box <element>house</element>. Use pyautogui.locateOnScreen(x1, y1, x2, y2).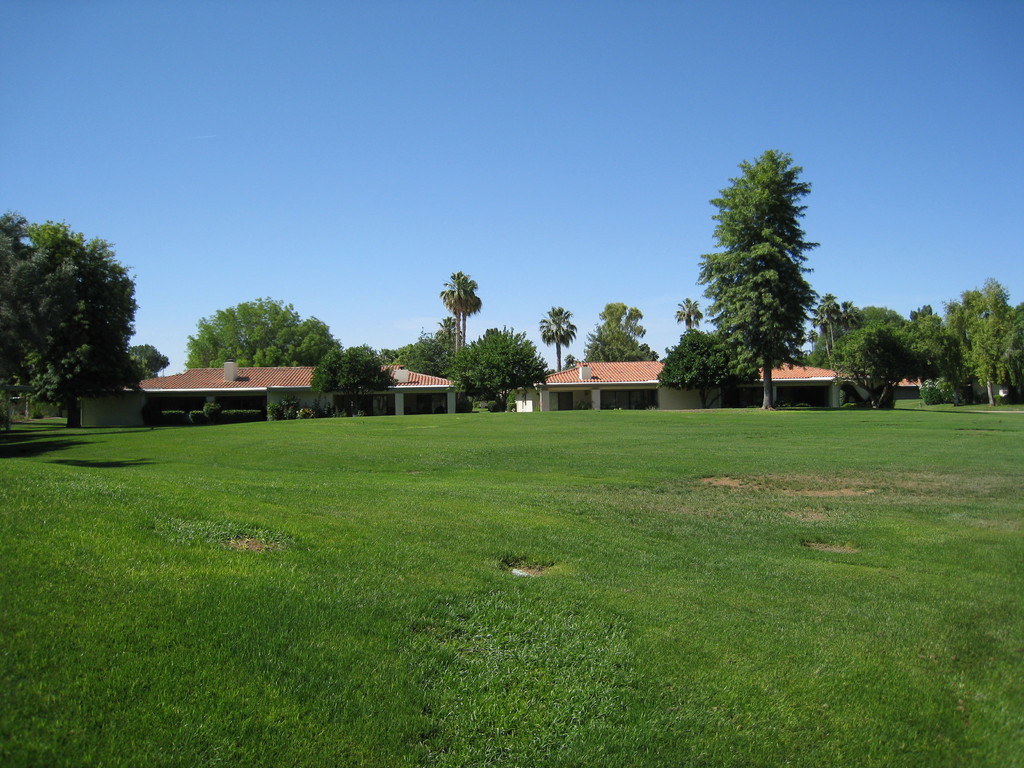
pyautogui.locateOnScreen(747, 354, 861, 415).
